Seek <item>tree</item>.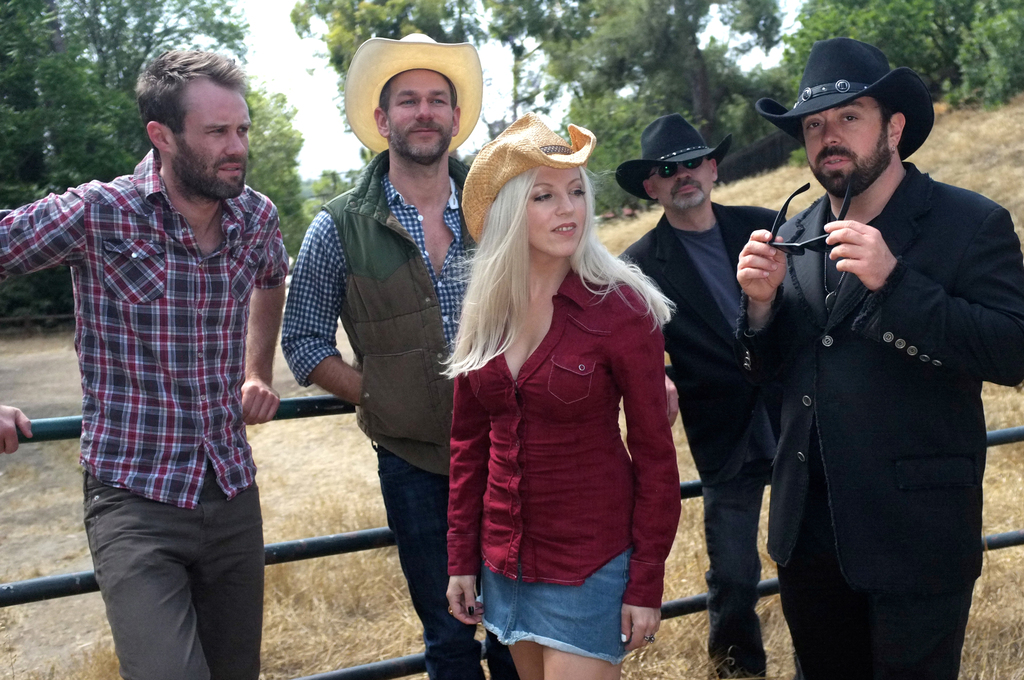
{"x1": 785, "y1": 0, "x2": 1023, "y2": 110}.
